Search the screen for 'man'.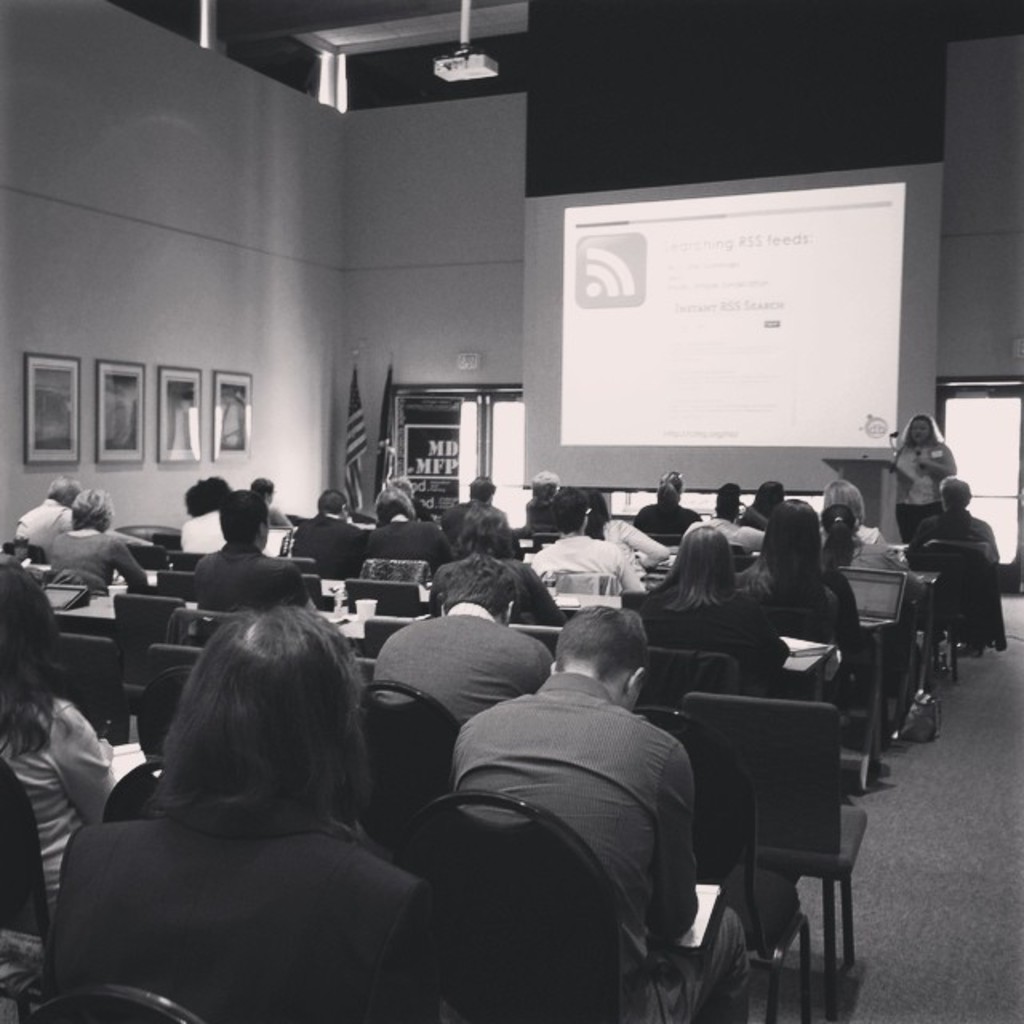
Found at bbox=[443, 602, 749, 1022].
